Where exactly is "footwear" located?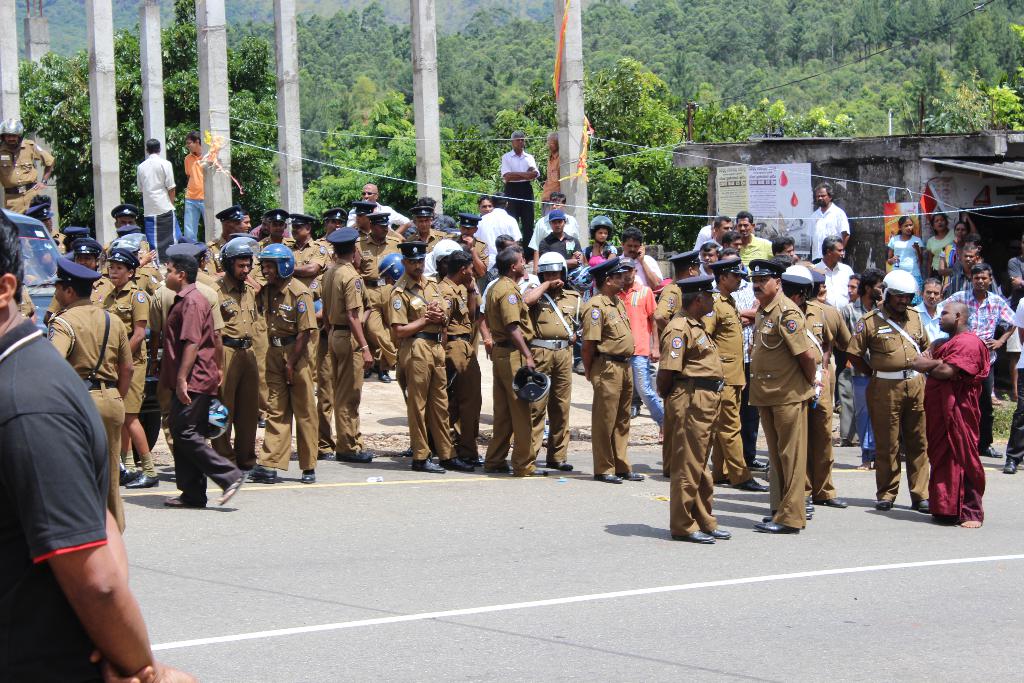
Its bounding box is (left=920, top=498, right=932, bottom=513).
